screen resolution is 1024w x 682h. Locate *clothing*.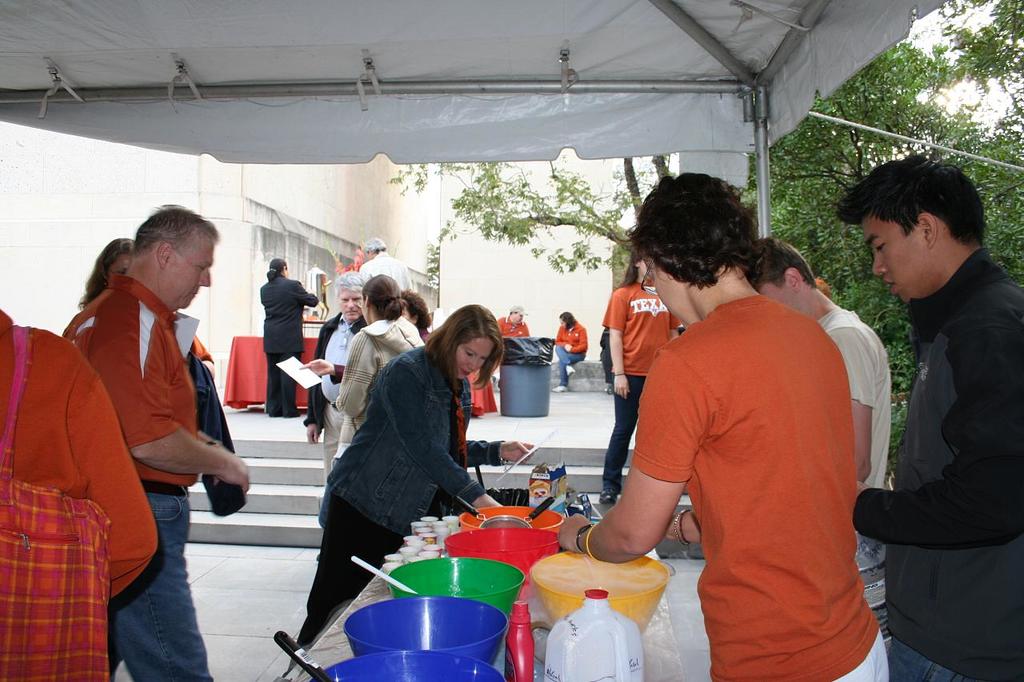
[left=585, top=278, right=684, bottom=448].
